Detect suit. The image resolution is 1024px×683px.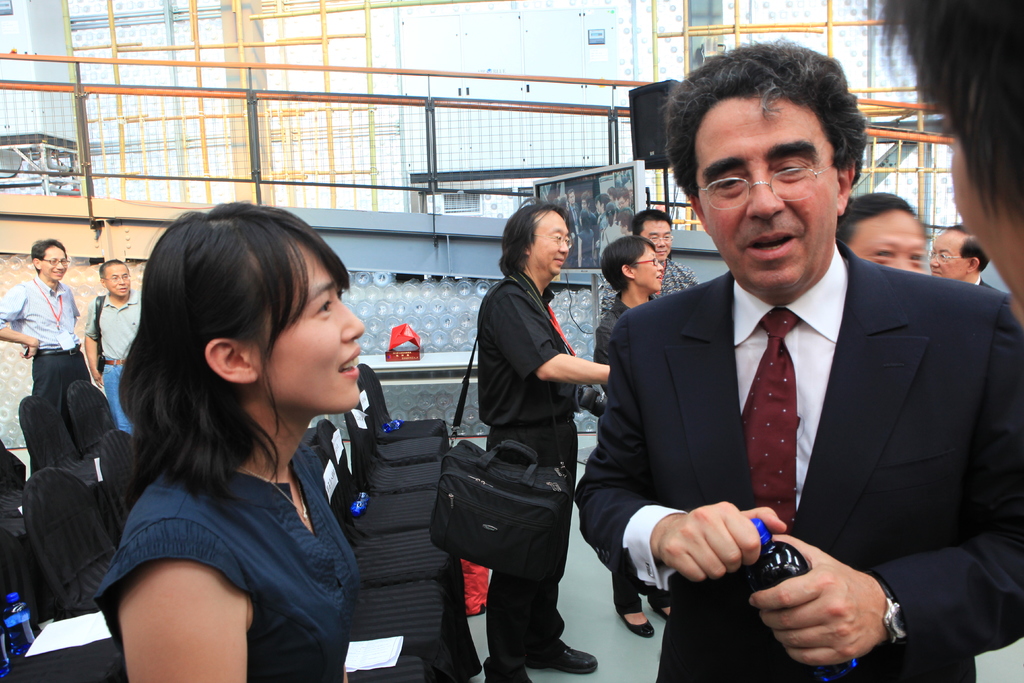
[671,179,1011,652].
